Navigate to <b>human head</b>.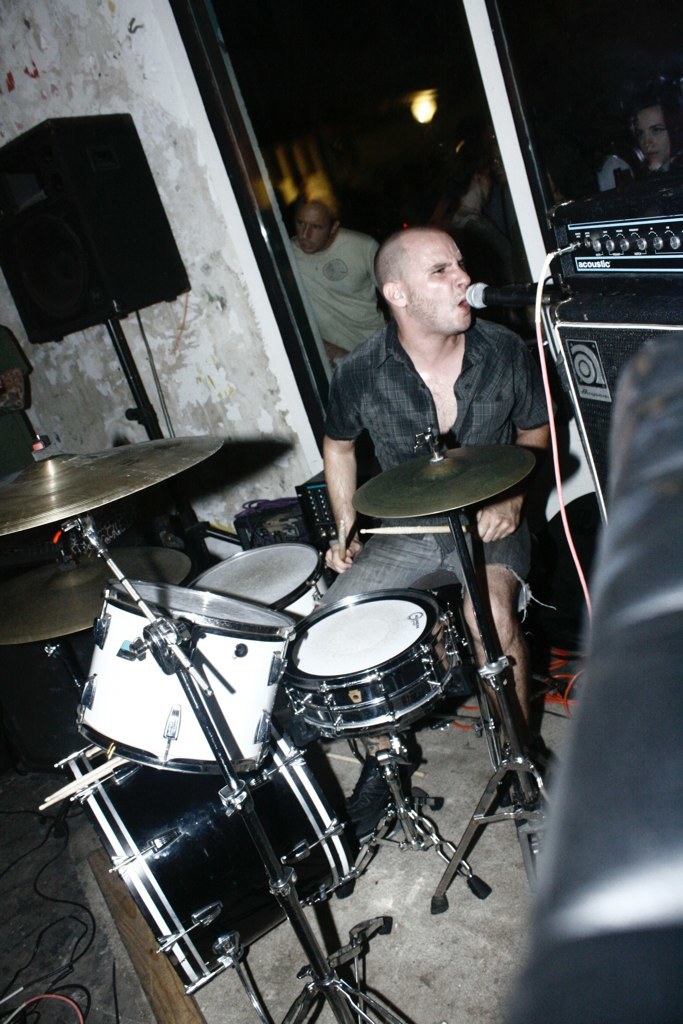
Navigation target: left=298, top=190, right=335, bottom=249.
